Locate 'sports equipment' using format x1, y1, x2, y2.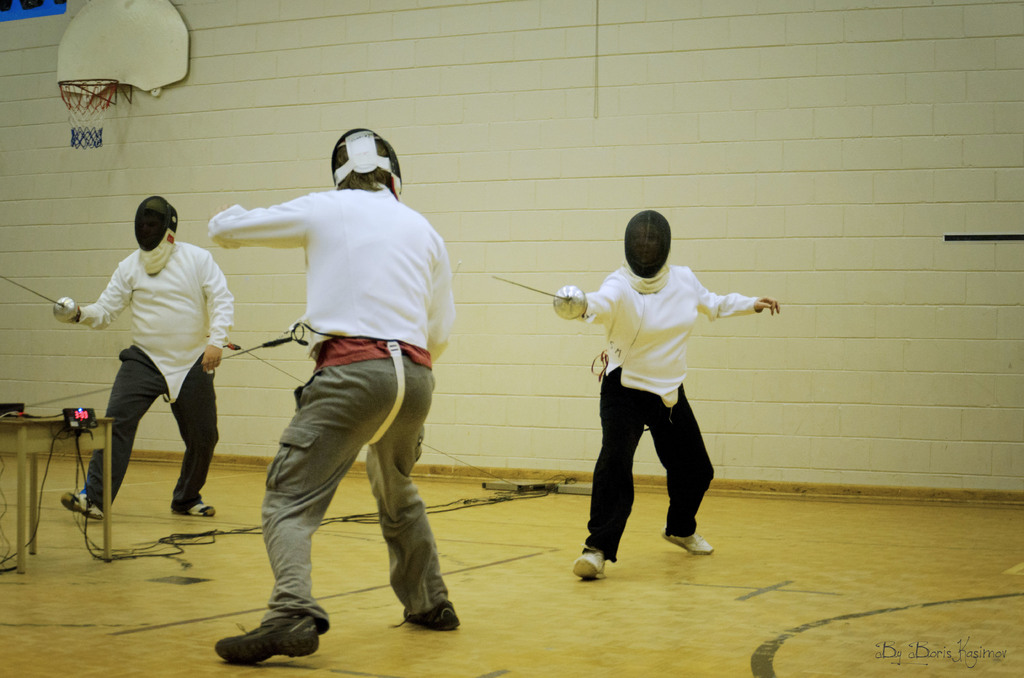
624, 207, 671, 293.
